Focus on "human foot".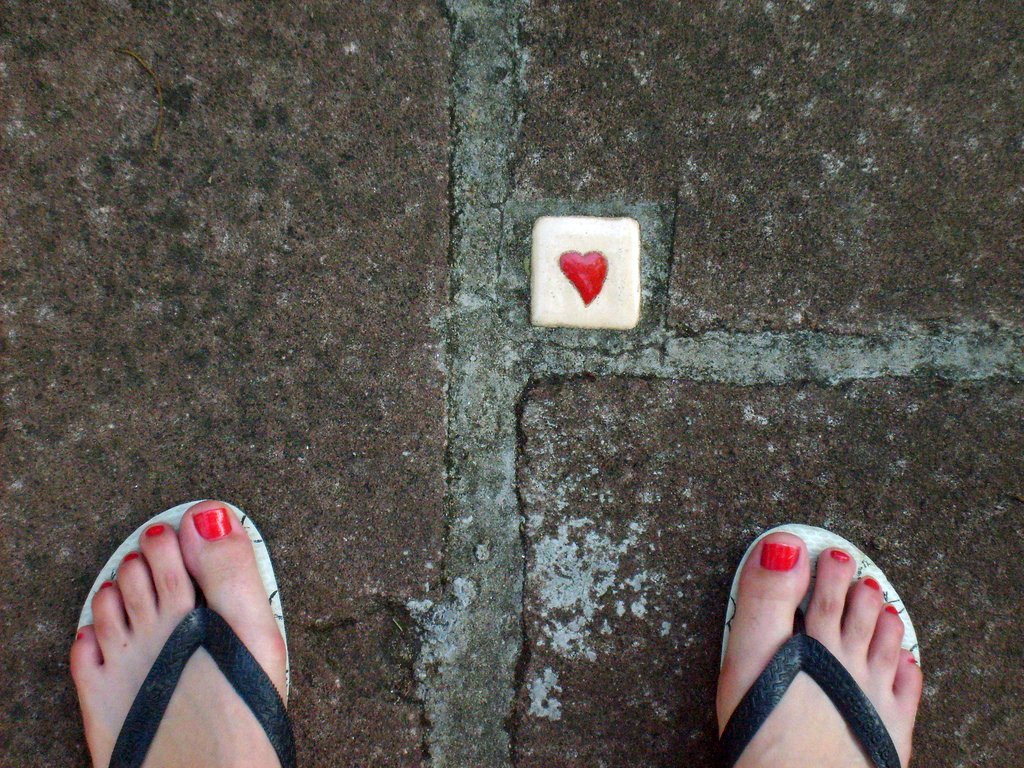
Focused at <region>67, 500, 289, 767</region>.
